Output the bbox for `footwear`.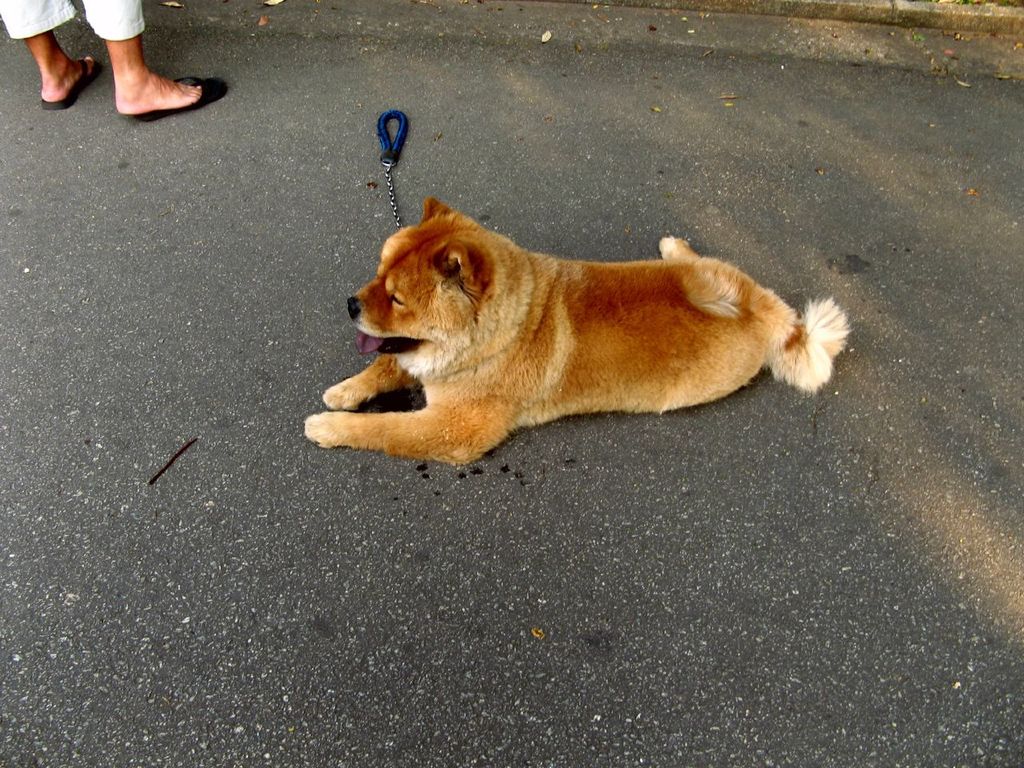
box=[142, 70, 229, 120].
